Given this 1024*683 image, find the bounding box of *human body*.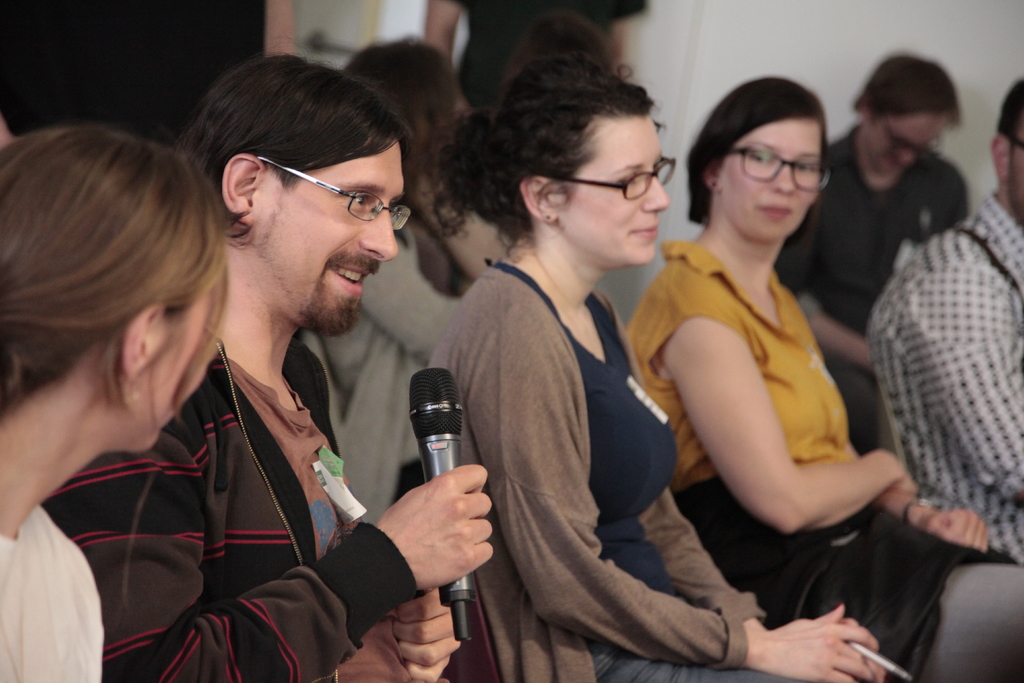
x1=627, y1=88, x2=925, y2=644.
